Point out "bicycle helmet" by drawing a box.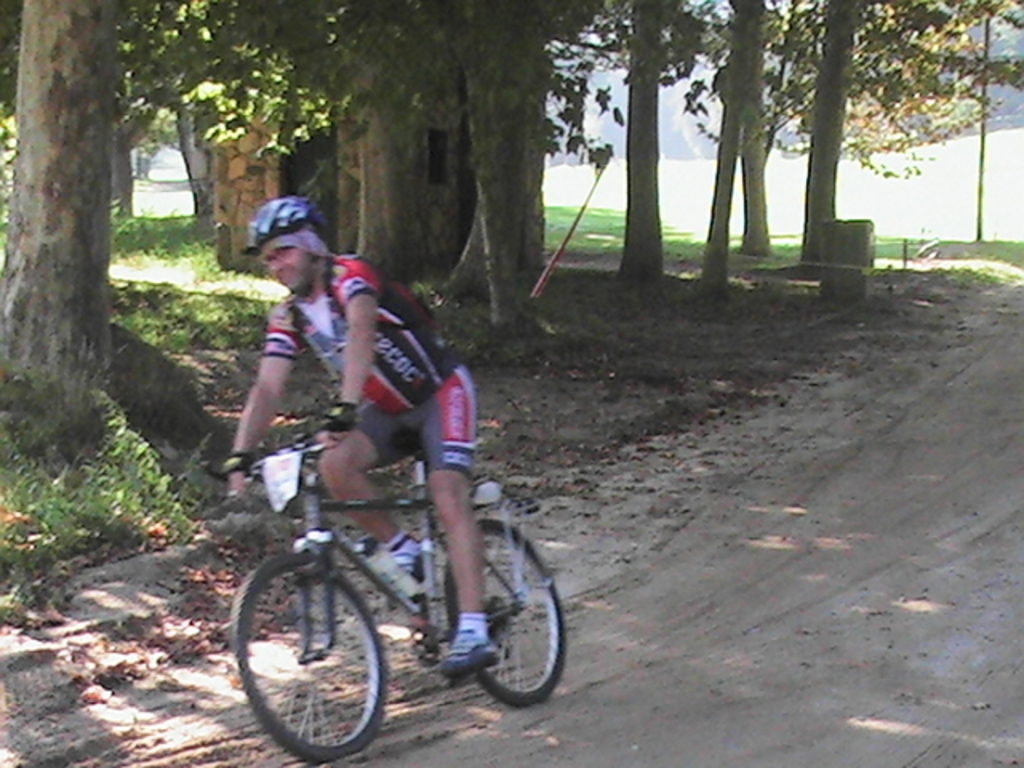
240, 198, 338, 254.
